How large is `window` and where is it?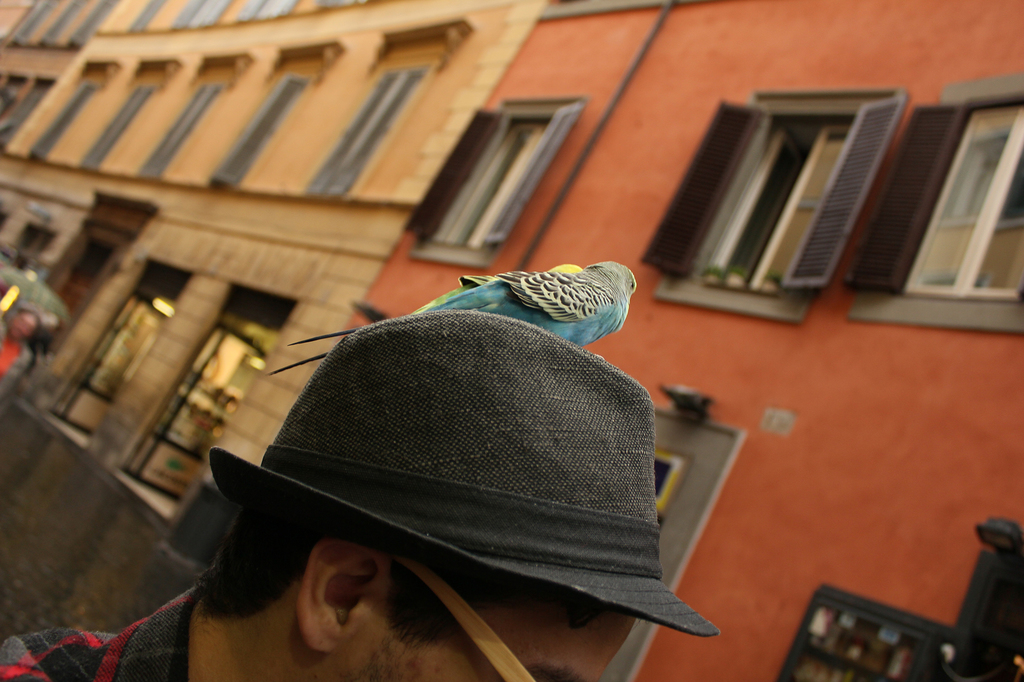
Bounding box: (405,95,593,267).
